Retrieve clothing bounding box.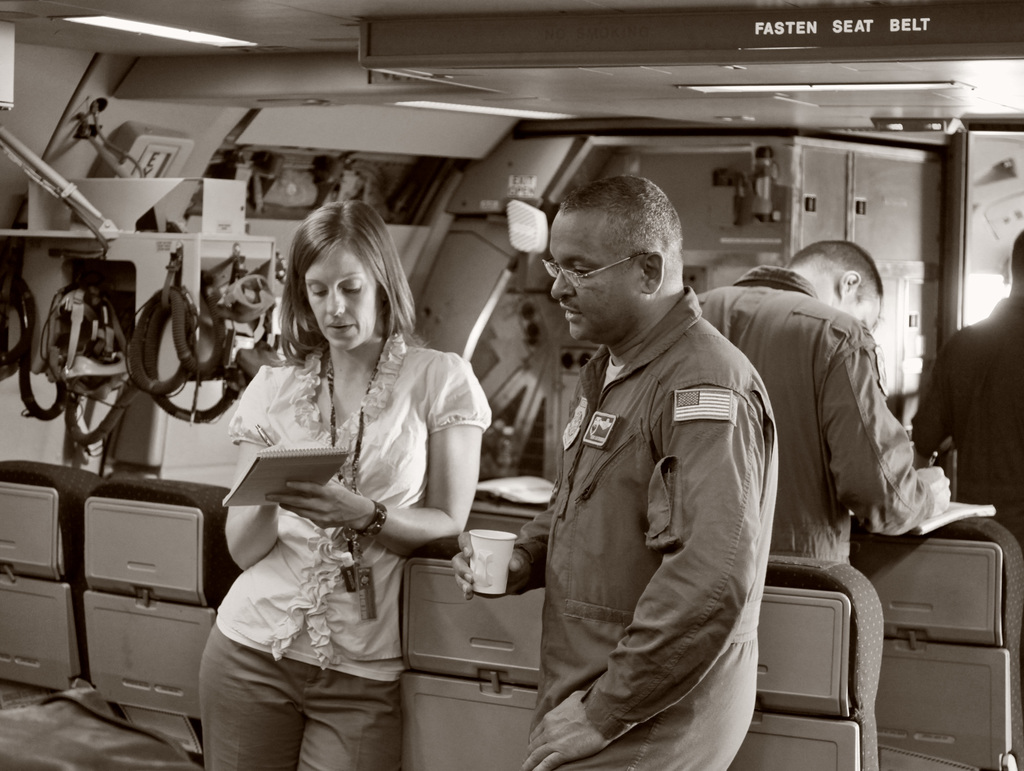
Bounding box: pyautogui.locateOnScreen(508, 289, 780, 770).
